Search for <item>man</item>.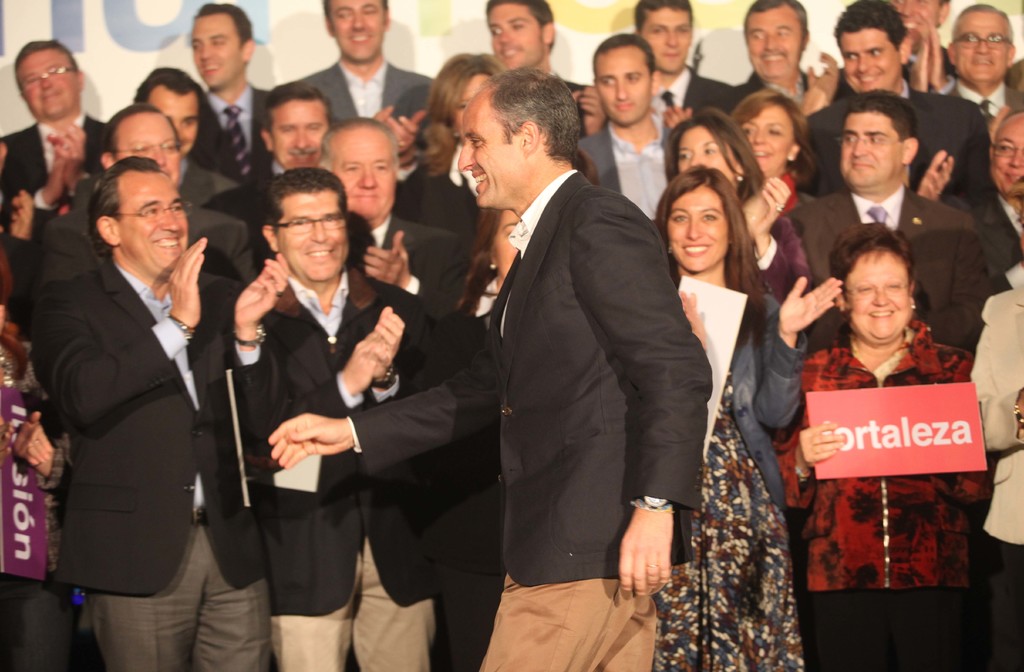
Found at rect(29, 102, 250, 284).
